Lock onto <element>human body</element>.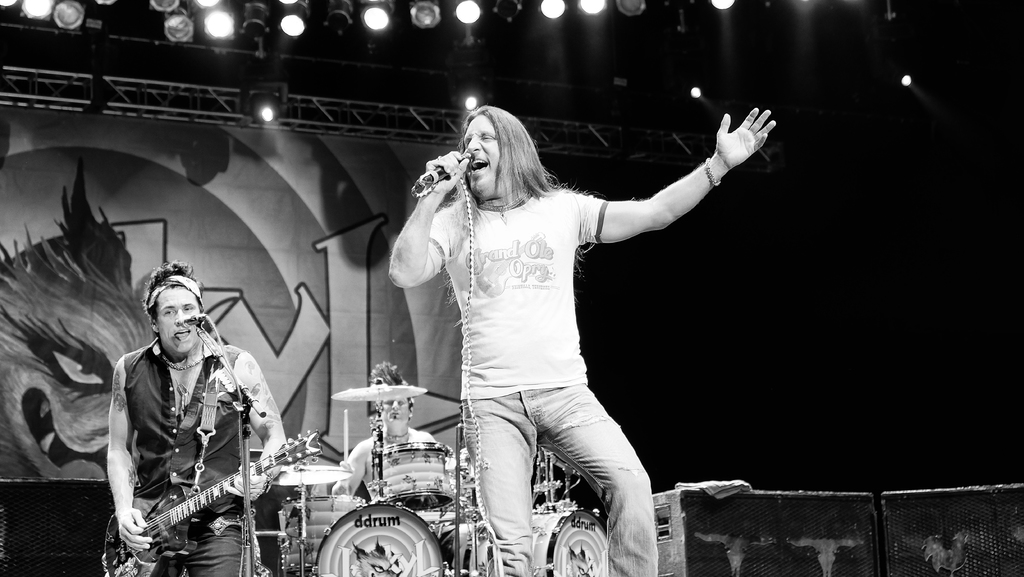
Locked: locate(393, 88, 736, 546).
